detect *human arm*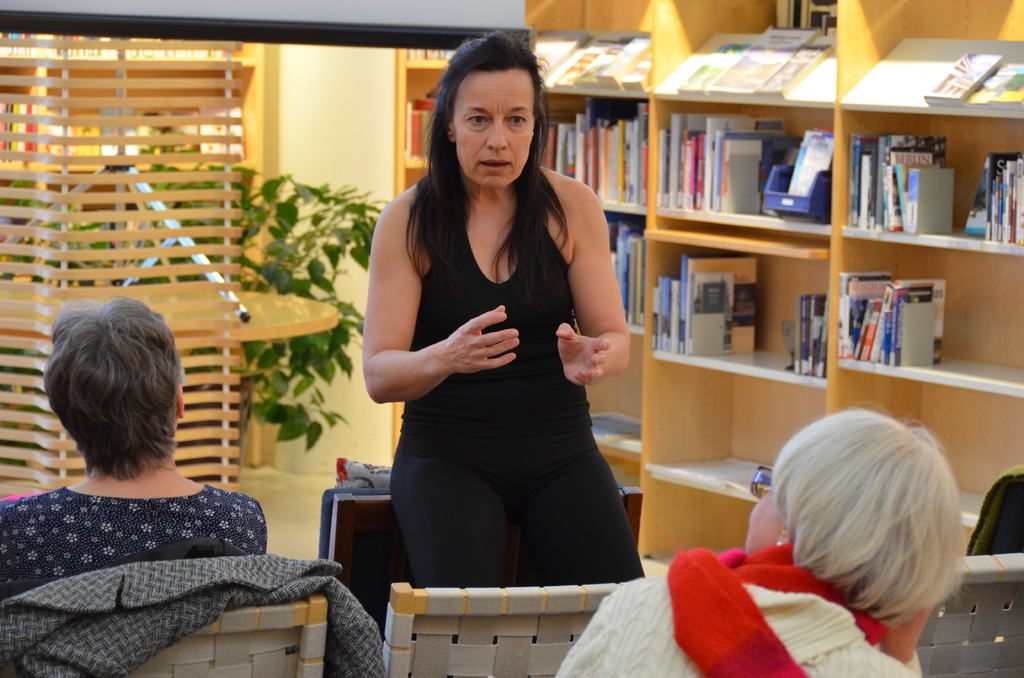
551/184/634/390
